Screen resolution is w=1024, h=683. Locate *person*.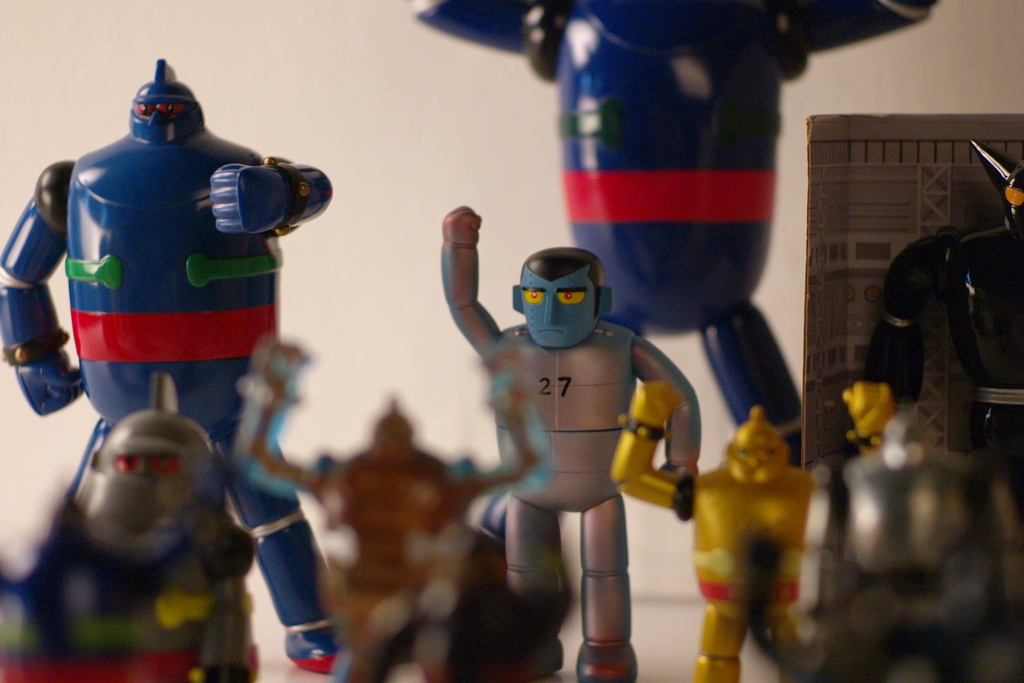
locate(452, 192, 694, 638).
